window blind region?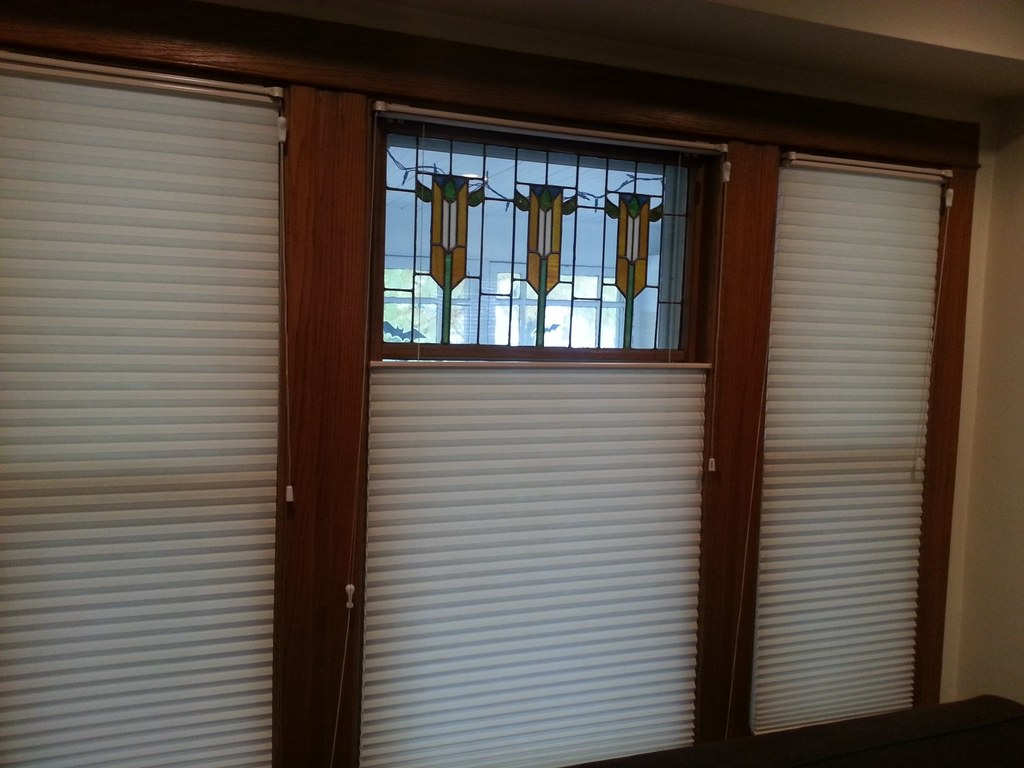
rect(731, 149, 956, 739)
